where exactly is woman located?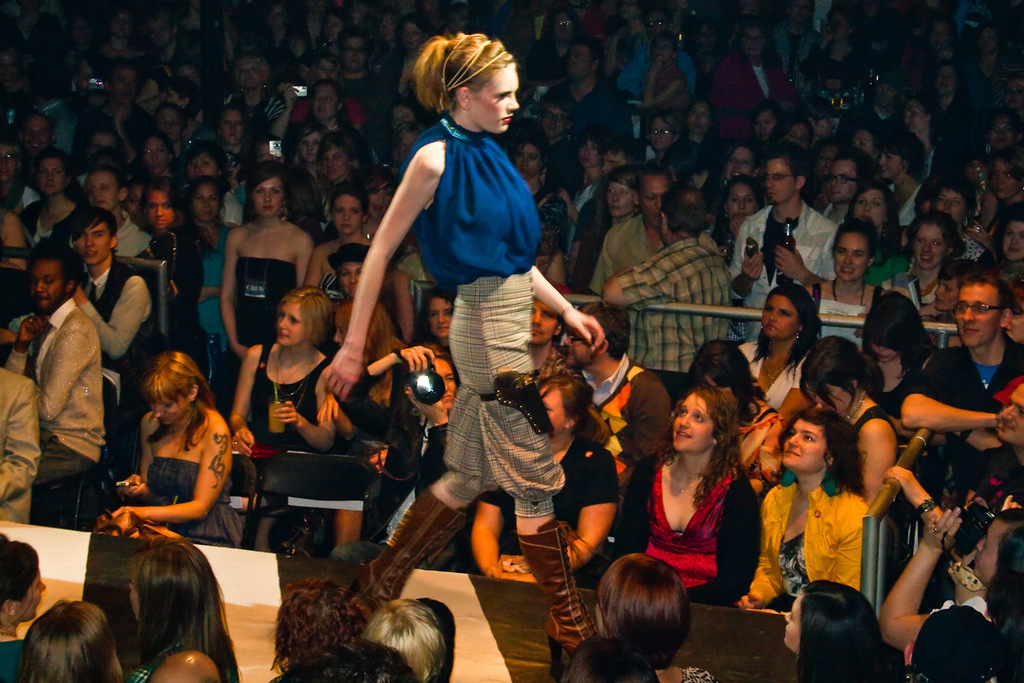
Its bounding box is <region>859, 69, 899, 141</region>.
